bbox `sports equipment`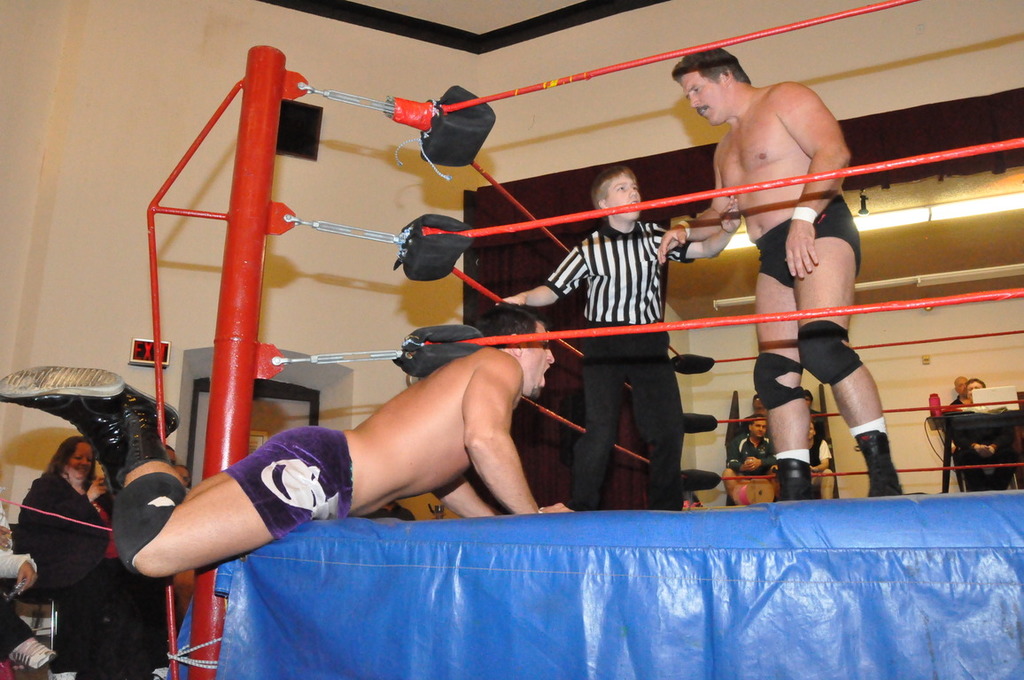
122, 375, 177, 482
